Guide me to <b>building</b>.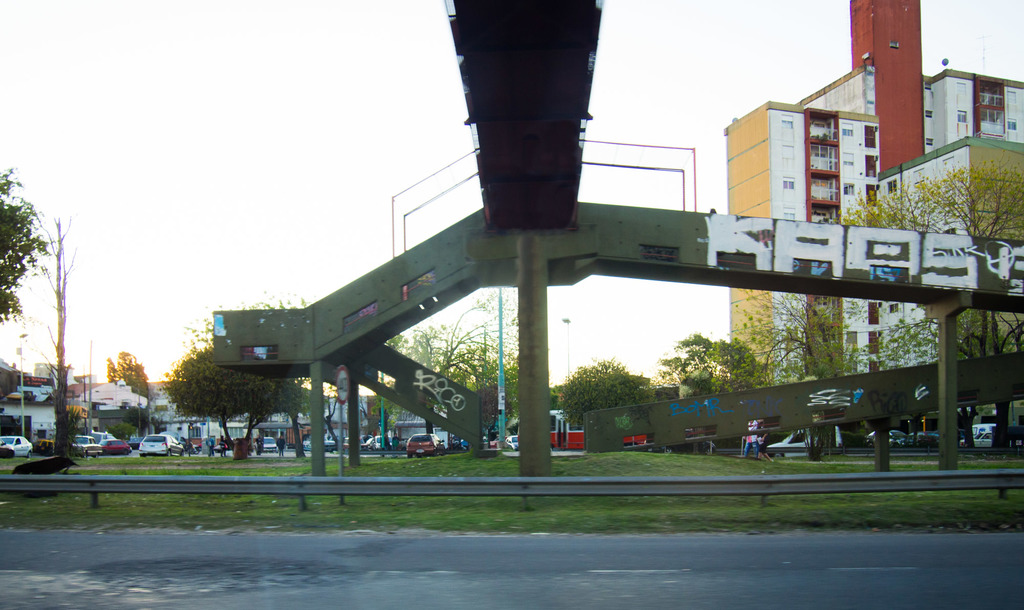
Guidance: select_region(728, 0, 1023, 388).
